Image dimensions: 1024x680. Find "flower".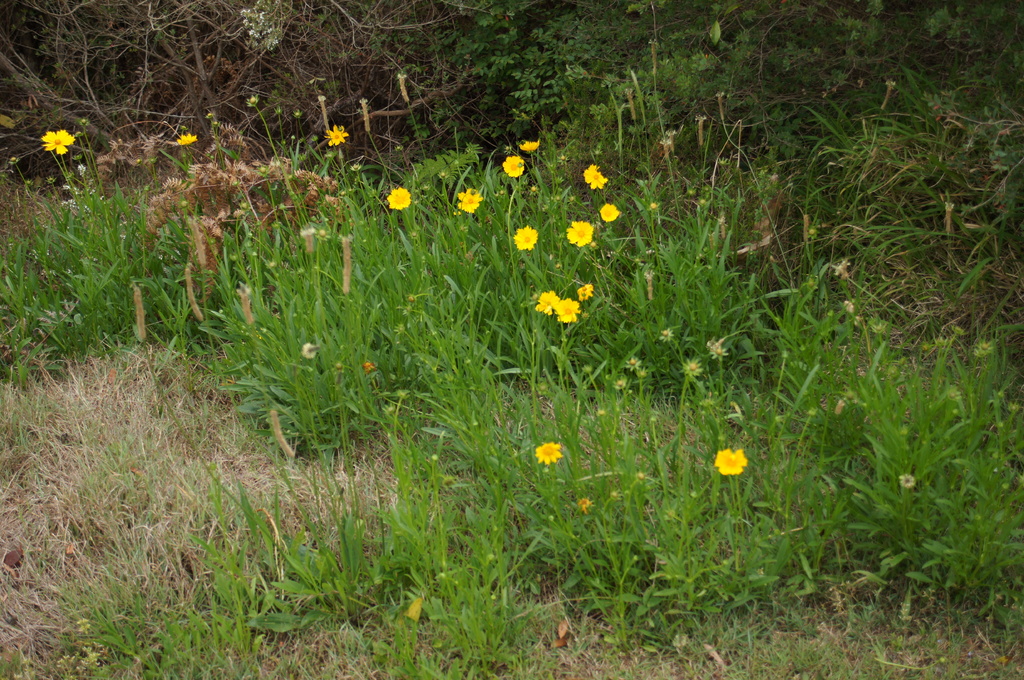
<bbox>578, 498, 595, 514</bbox>.
